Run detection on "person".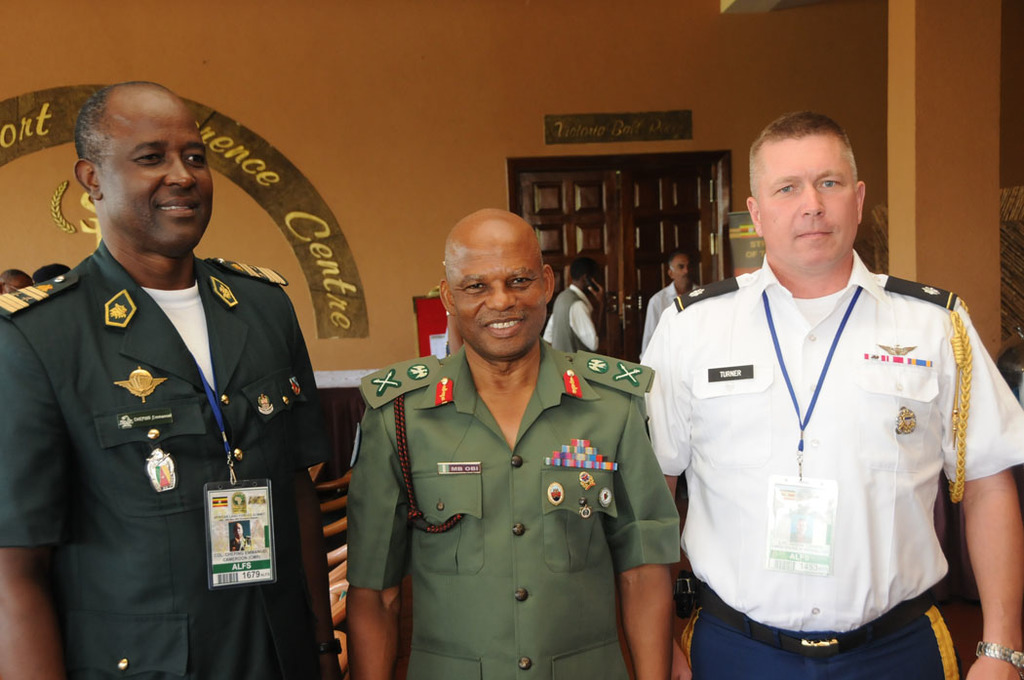
Result: BBox(634, 102, 1023, 679).
